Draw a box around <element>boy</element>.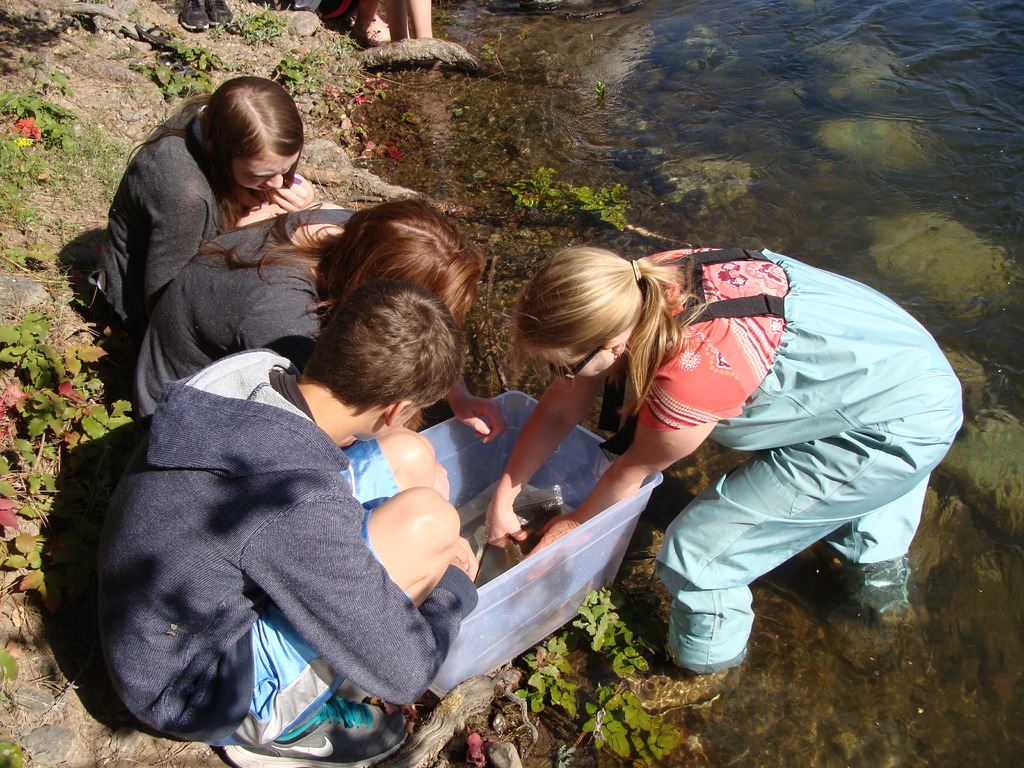
bbox=(63, 273, 487, 767).
